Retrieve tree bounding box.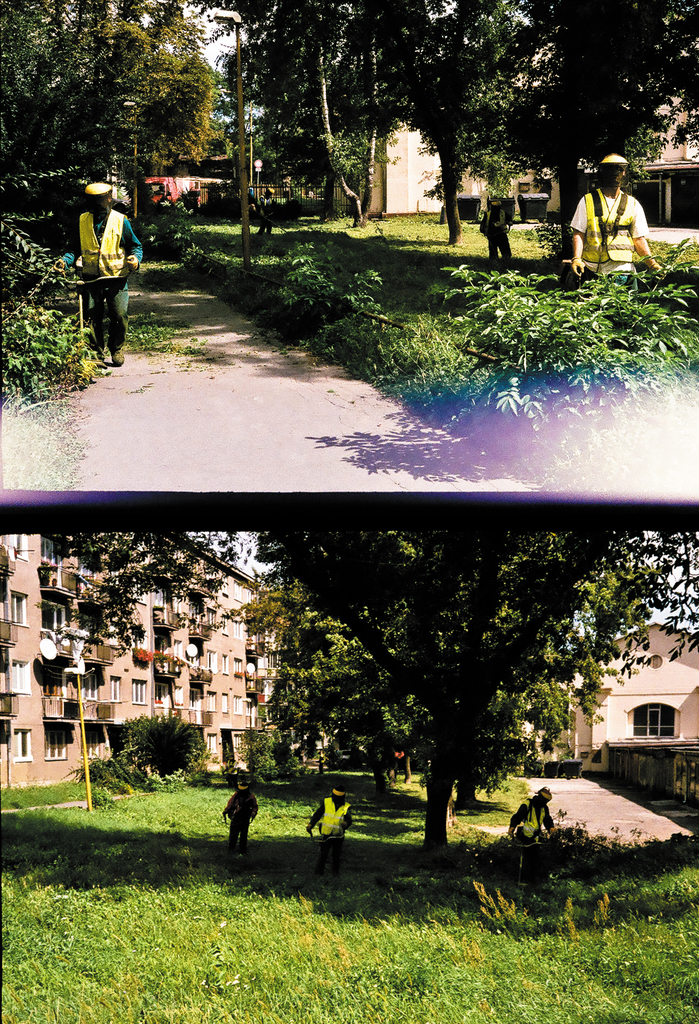
Bounding box: <bbox>31, 528, 260, 676</bbox>.
